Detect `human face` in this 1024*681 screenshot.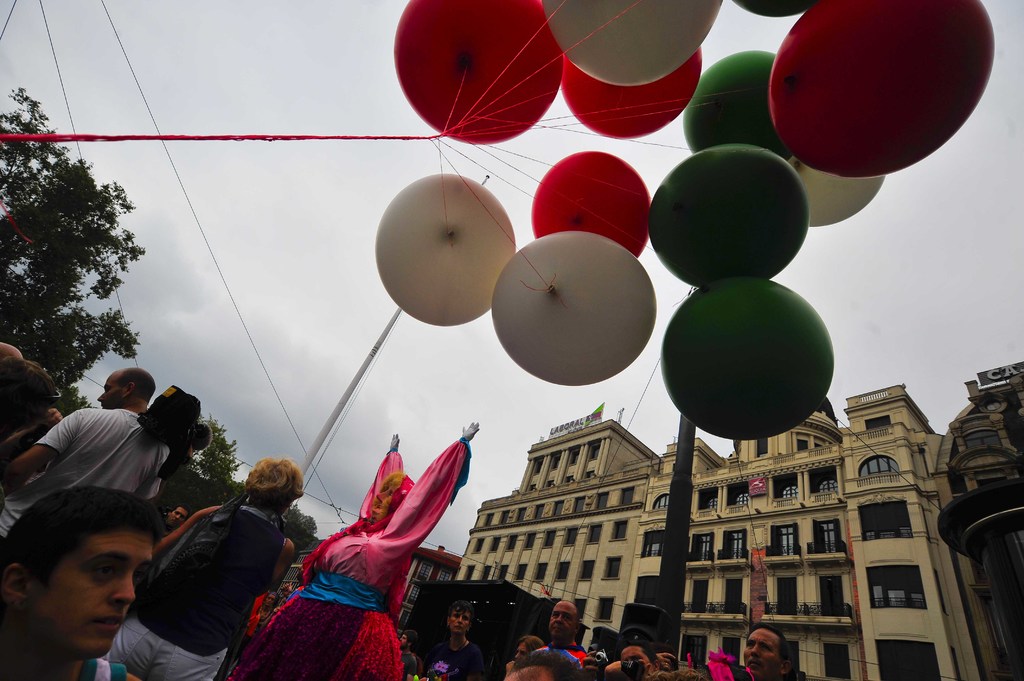
Detection: (x1=97, y1=376, x2=120, y2=408).
